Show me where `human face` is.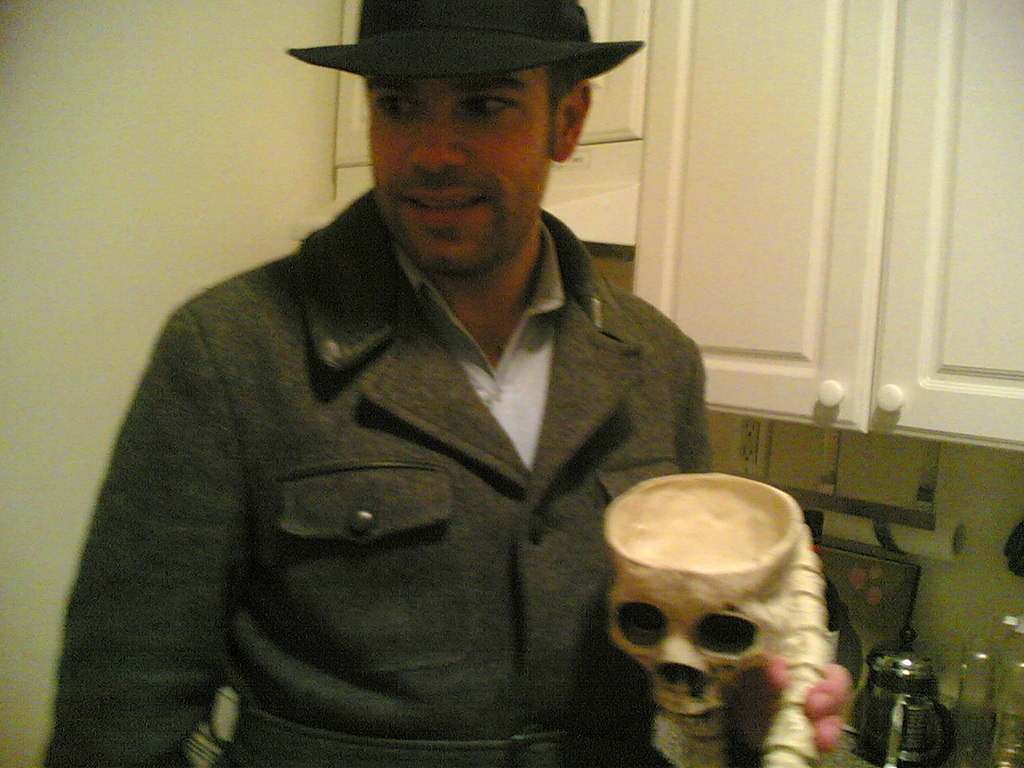
`human face` is at region(364, 62, 558, 275).
